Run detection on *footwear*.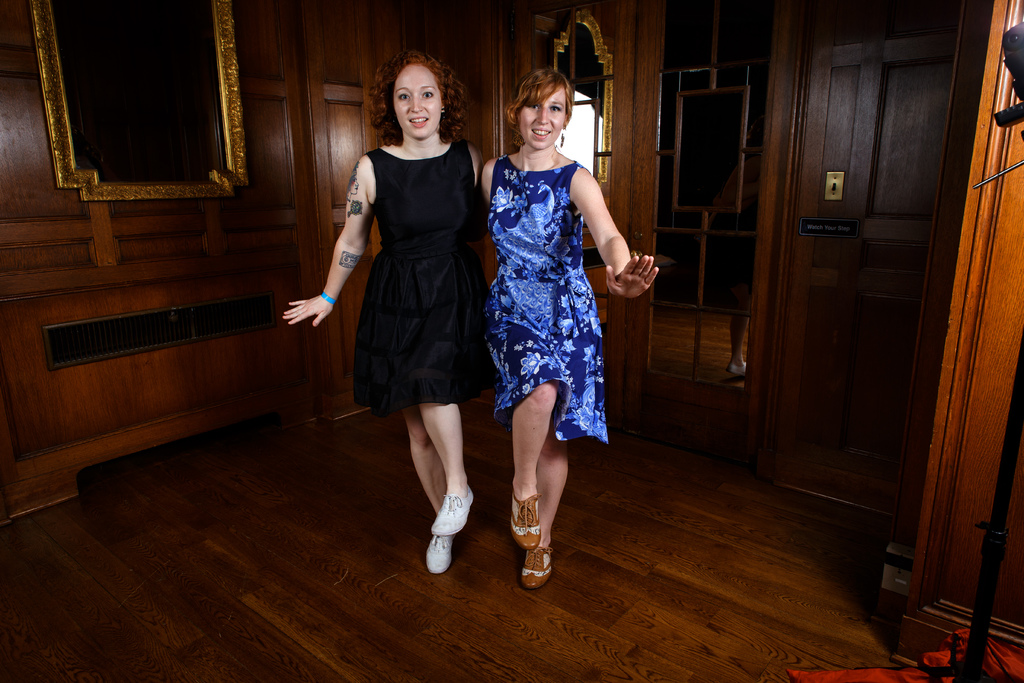
Result: (424,490,480,536).
